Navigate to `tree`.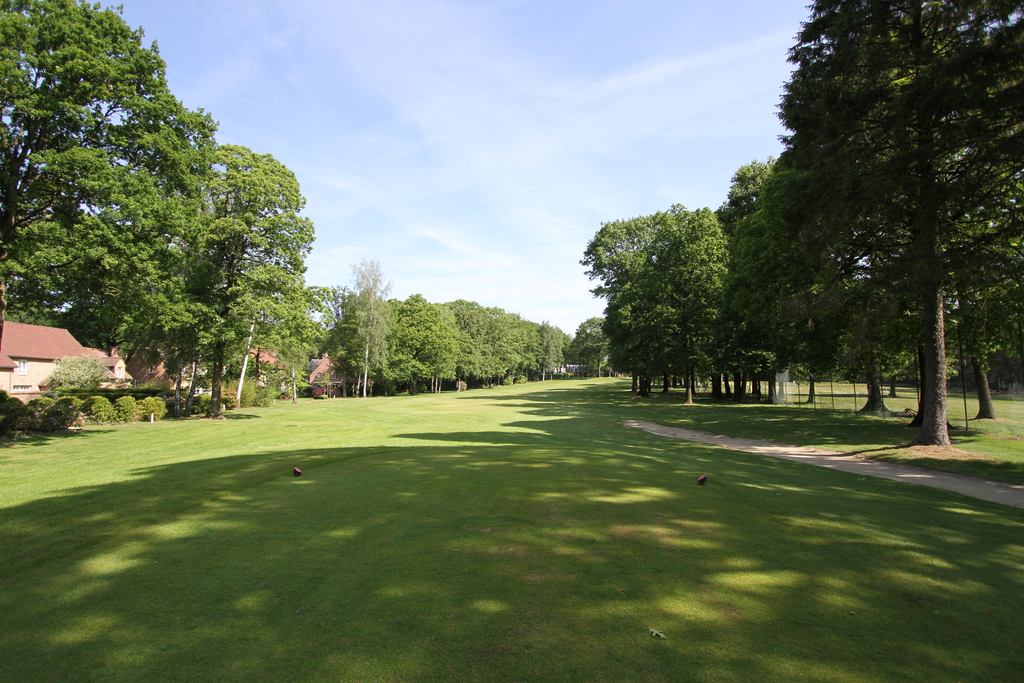
Navigation target: left=331, top=256, right=389, bottom=399.
